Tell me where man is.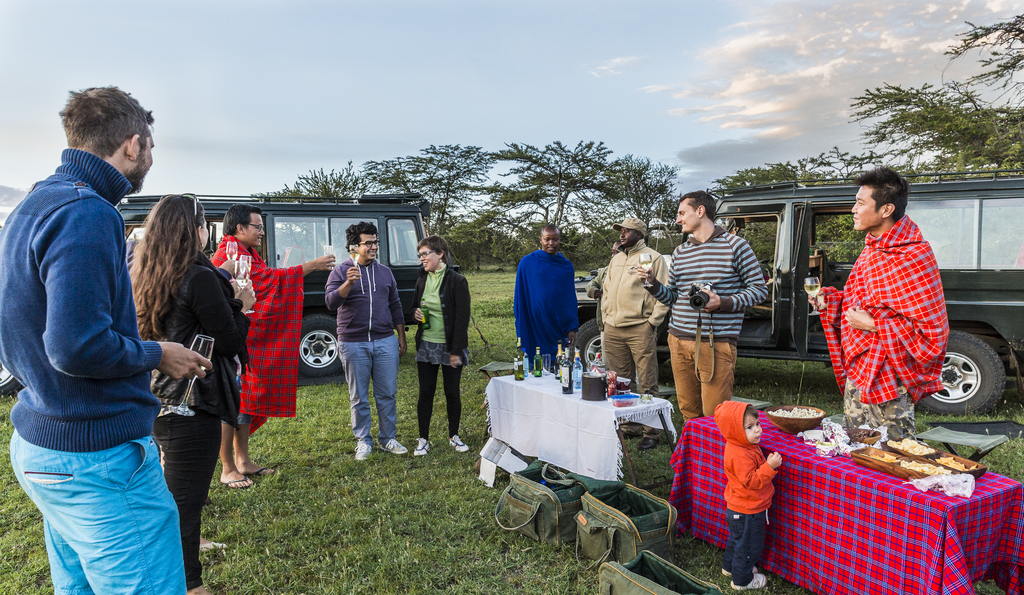
man is at select_region(7, 78, 203, 588).
